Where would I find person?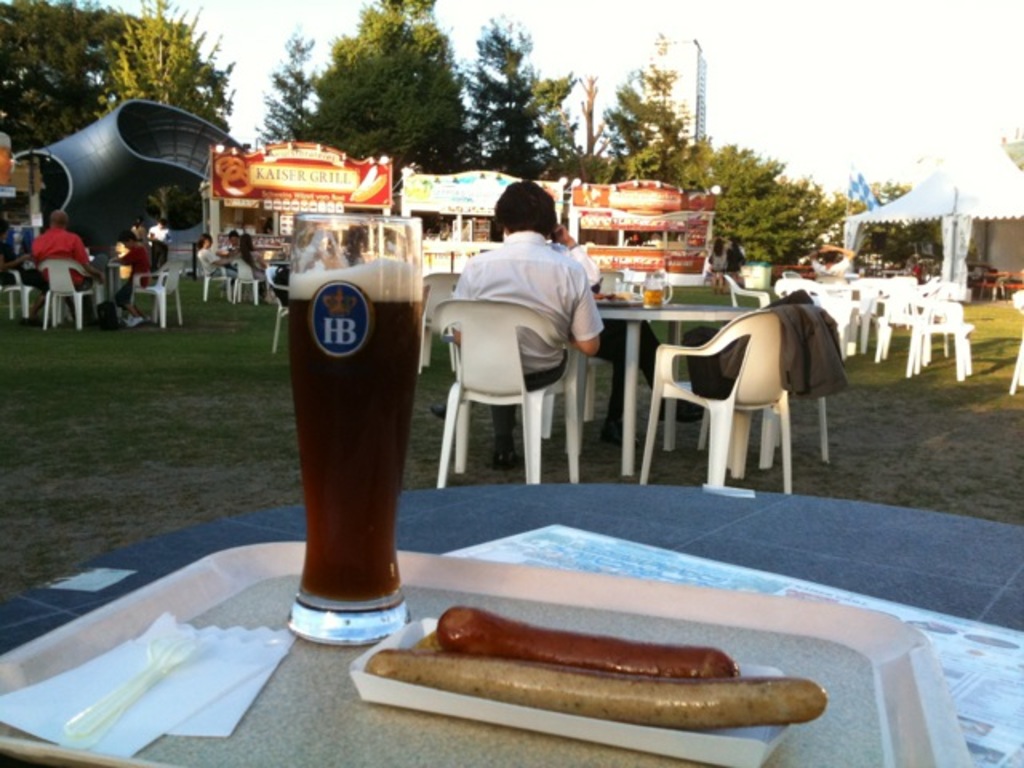
At detection(629, 230, 646, 253).
